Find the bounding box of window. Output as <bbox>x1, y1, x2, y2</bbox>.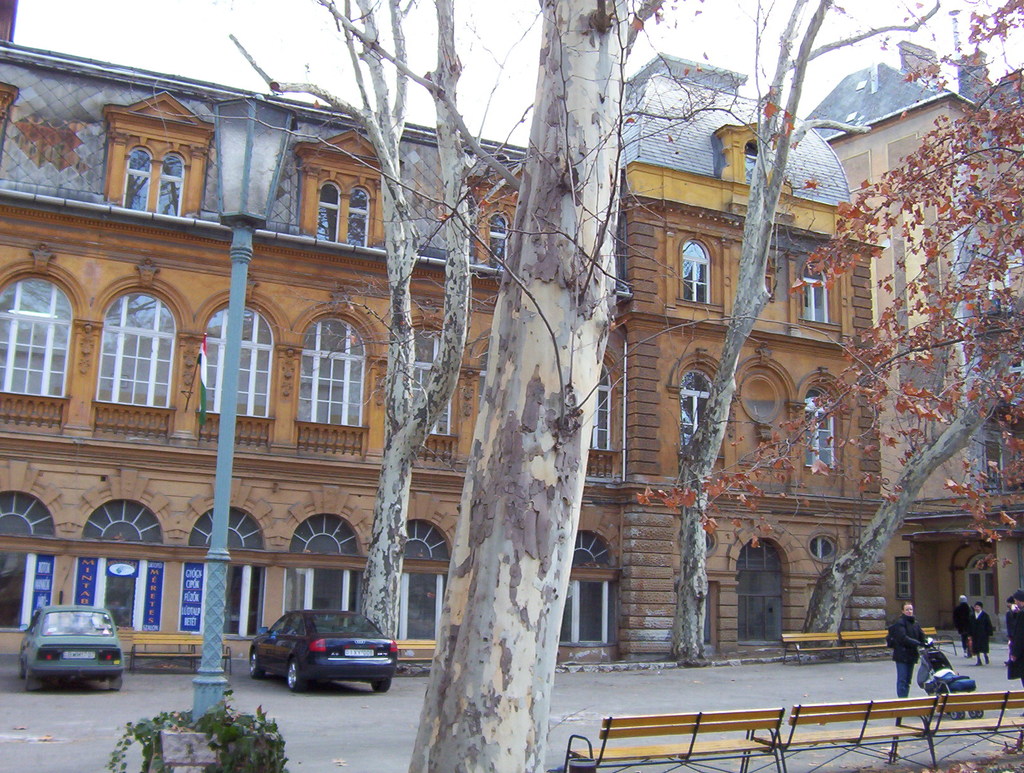
<bbox>178, 502, 262, 629</bbox>.
